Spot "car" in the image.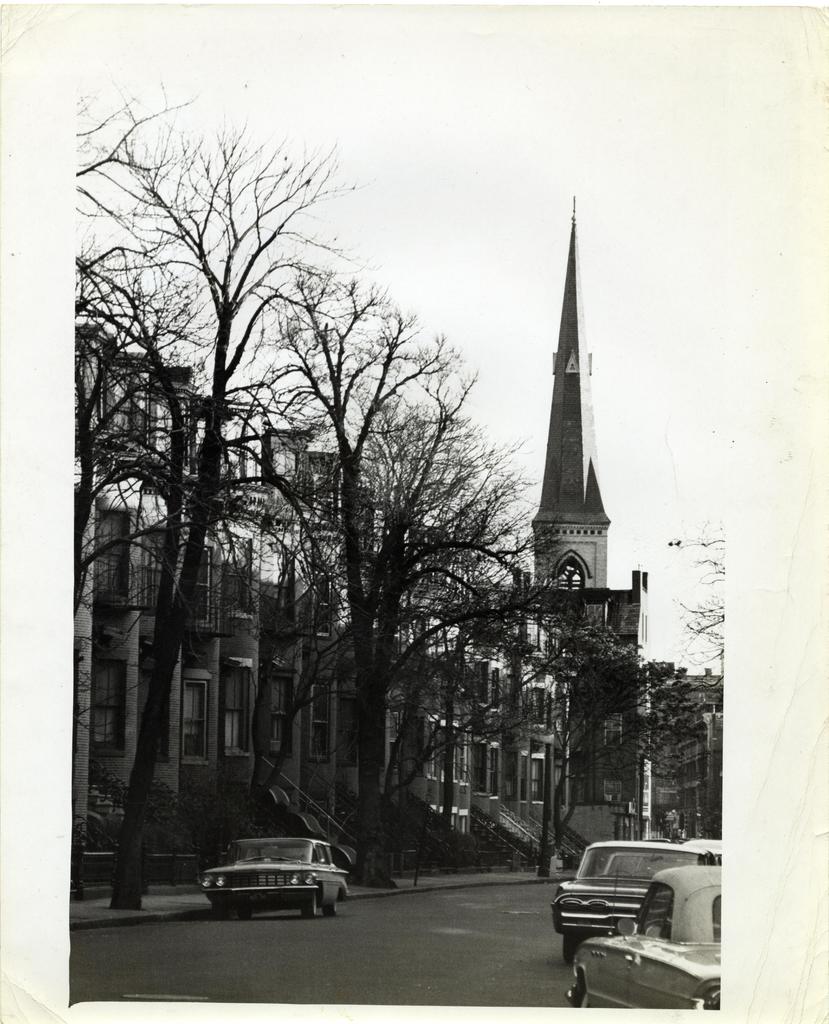
"car" found at 564/865/723/1008.
